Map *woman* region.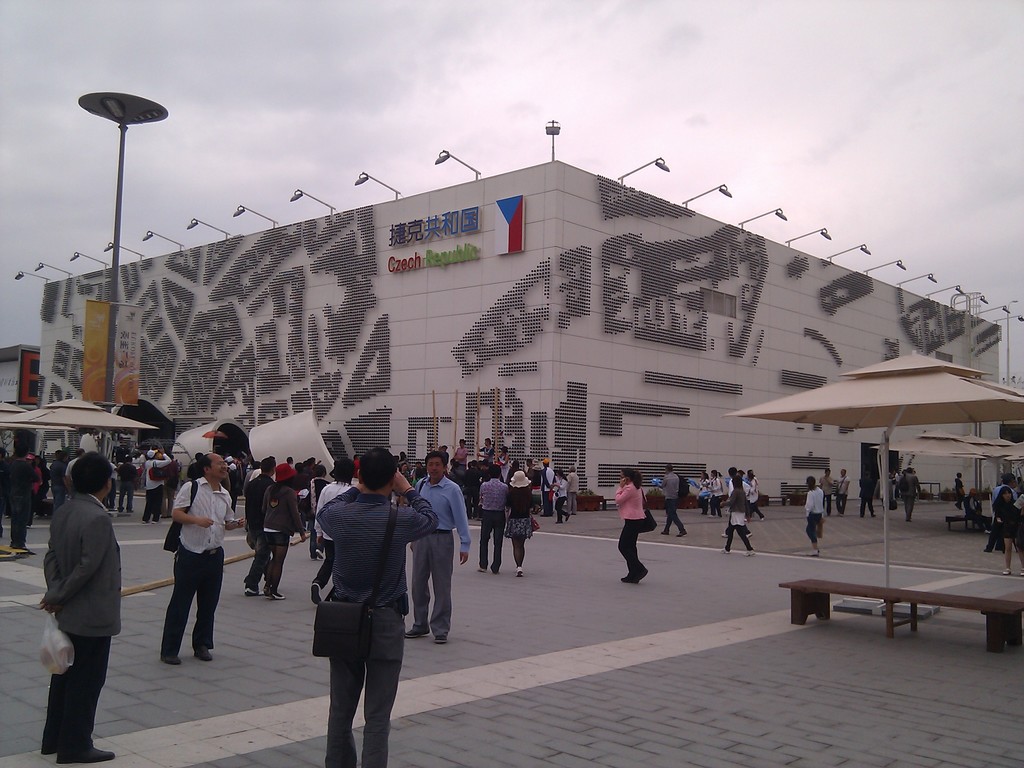
Mapped to Rect(505, 468, 533, 576).
